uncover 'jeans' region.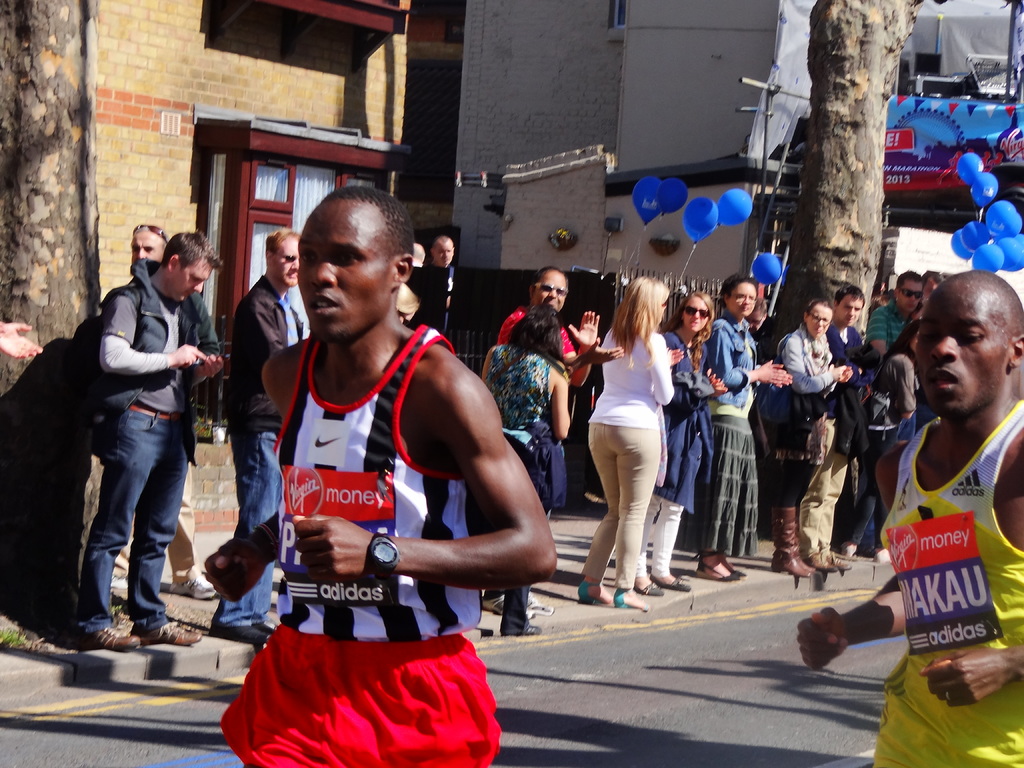
Uncovered: bbox=(220, 429, 279, 633).
